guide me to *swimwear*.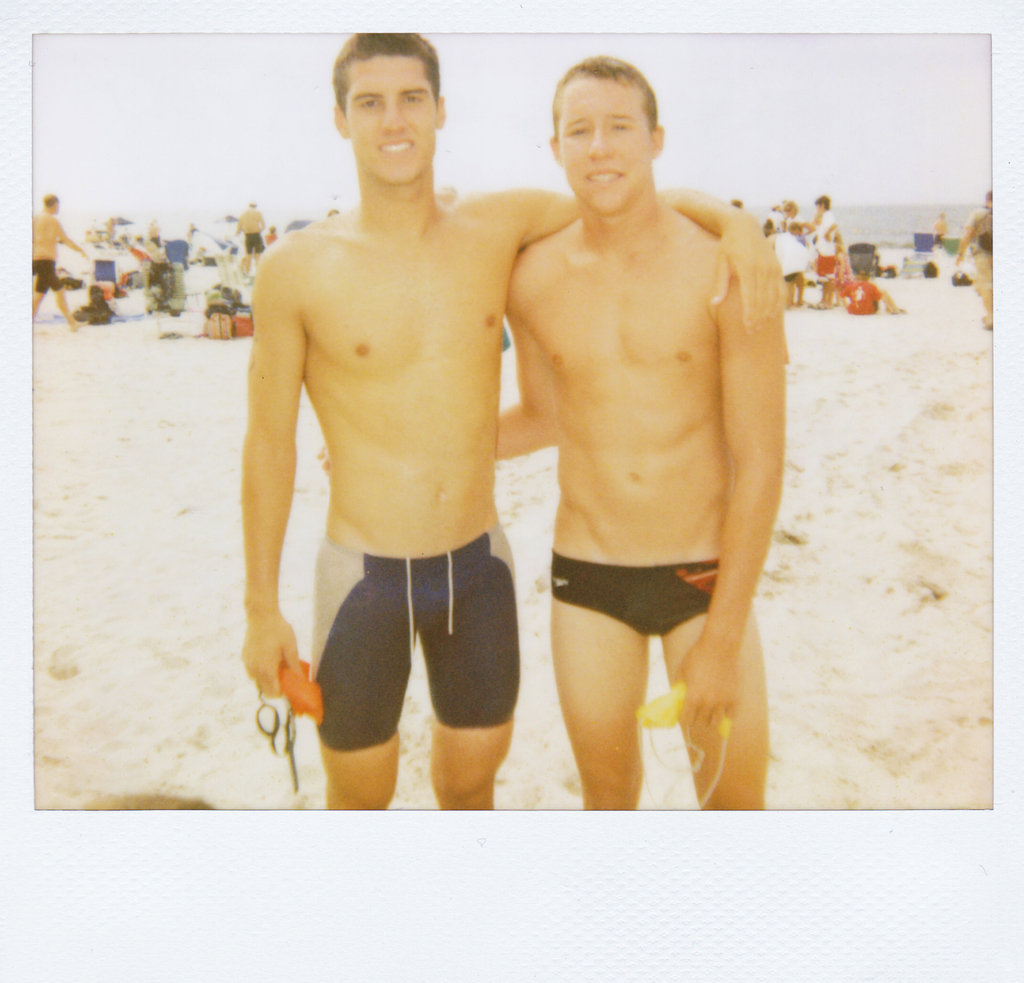
Guidance: (552, 553, 715, 636).
